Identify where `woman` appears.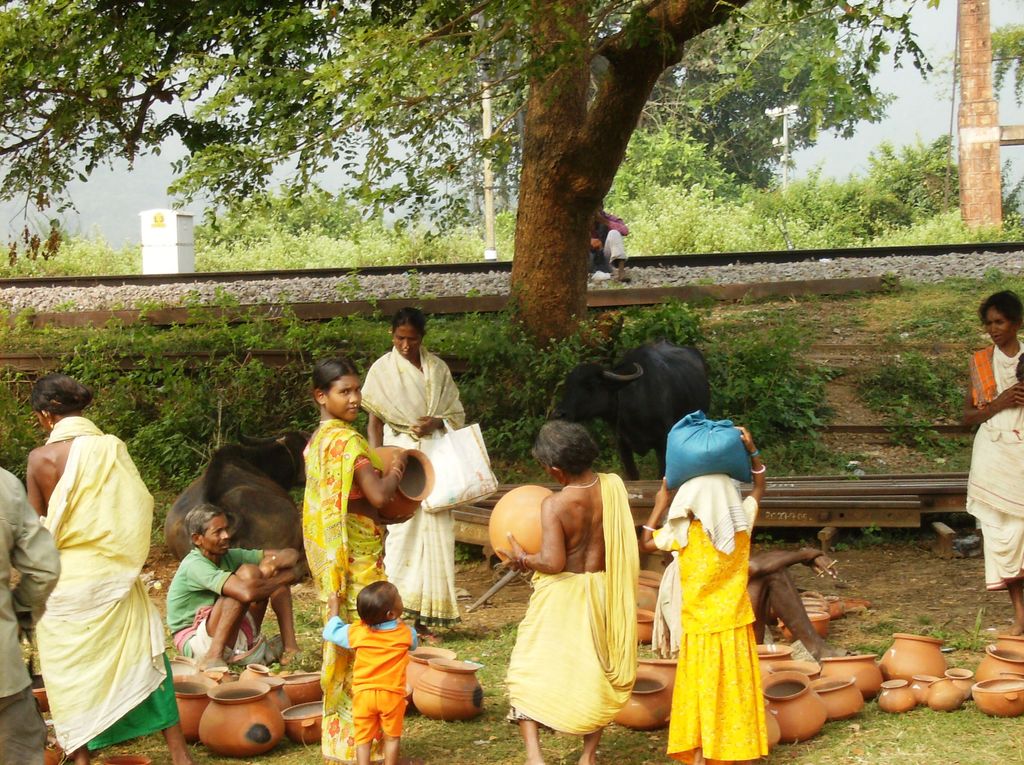
Appears at [959,290,1023,644].
